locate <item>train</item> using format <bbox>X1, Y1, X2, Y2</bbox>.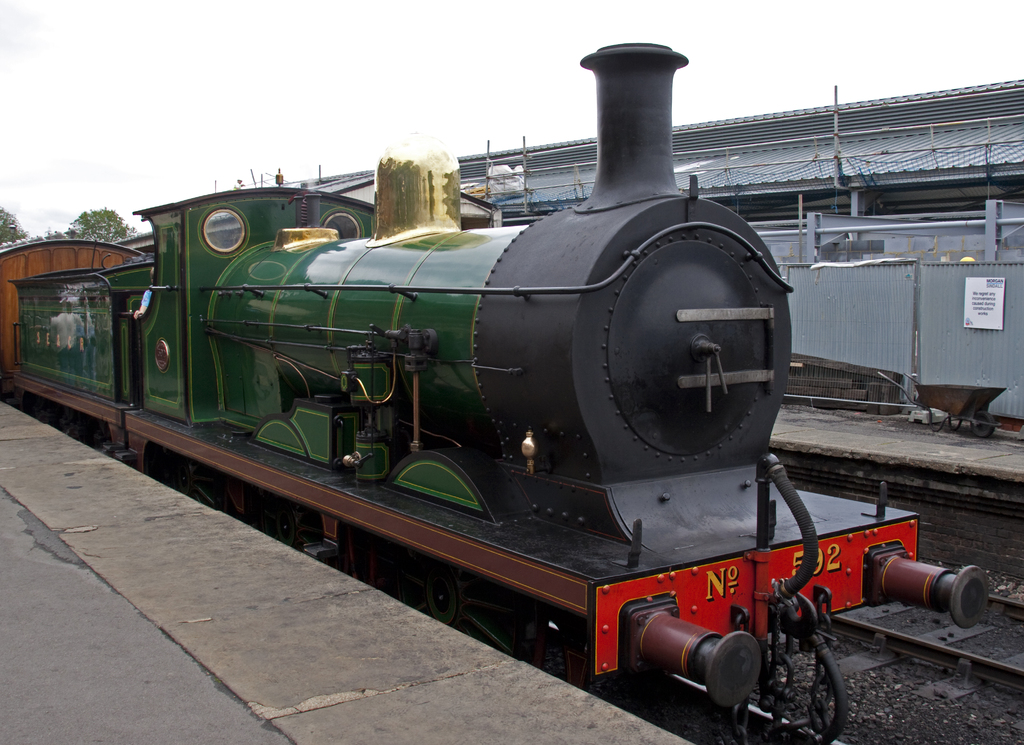
<bbox>0, 40, 991, 744</bbox>.
